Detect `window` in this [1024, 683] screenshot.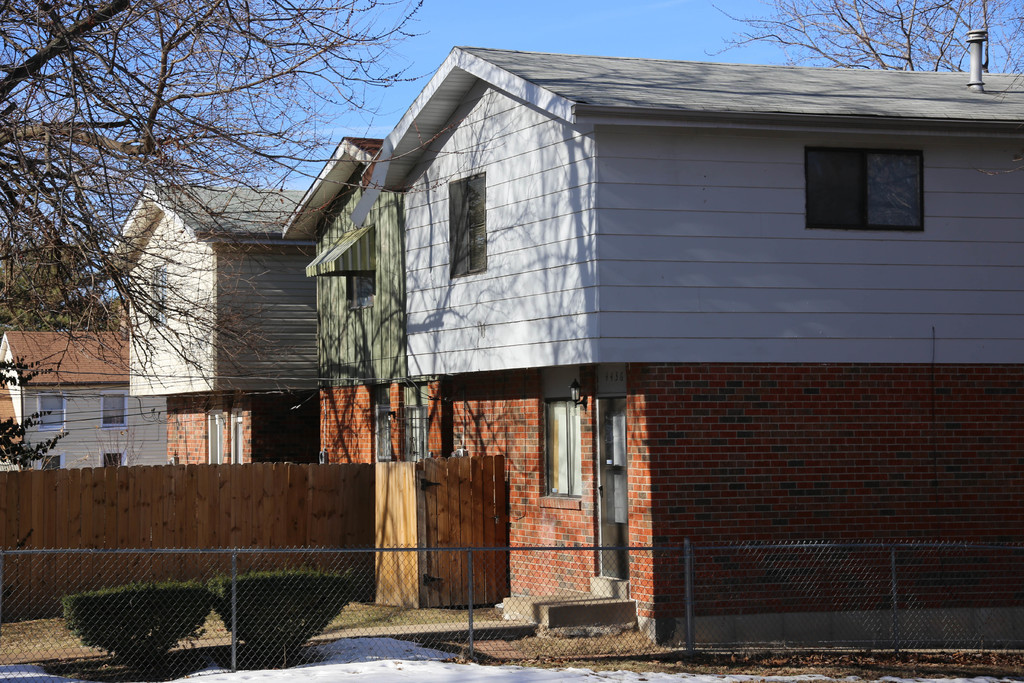
Detection: [x1=205, y1=411, x2=222, y2=465].
